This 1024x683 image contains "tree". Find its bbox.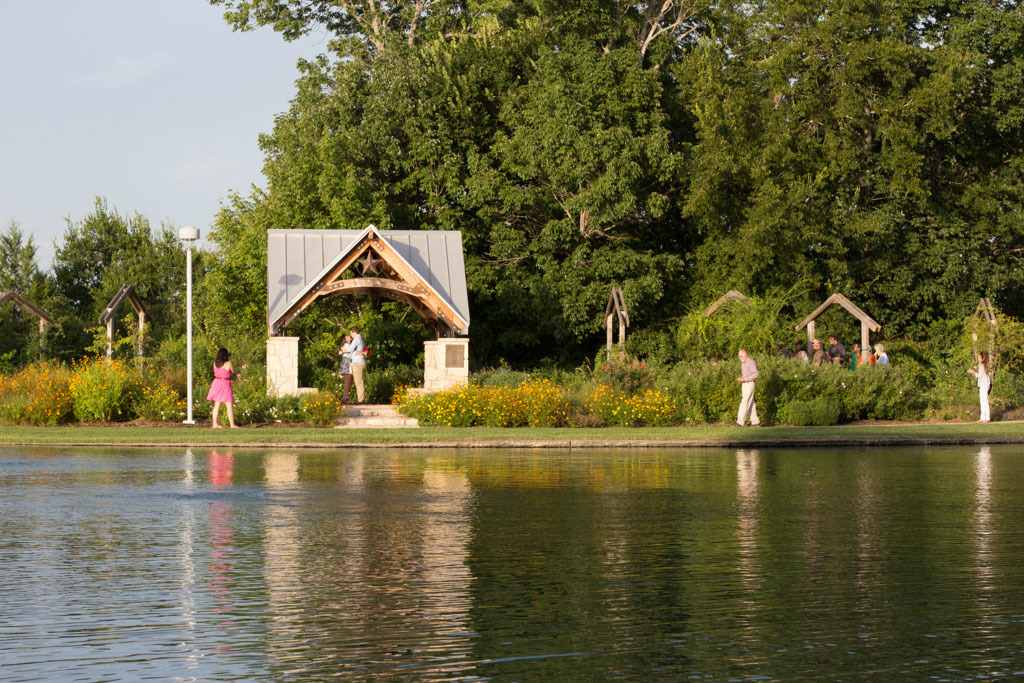
(x1=103, y1=244, x2=183, y2=301).
